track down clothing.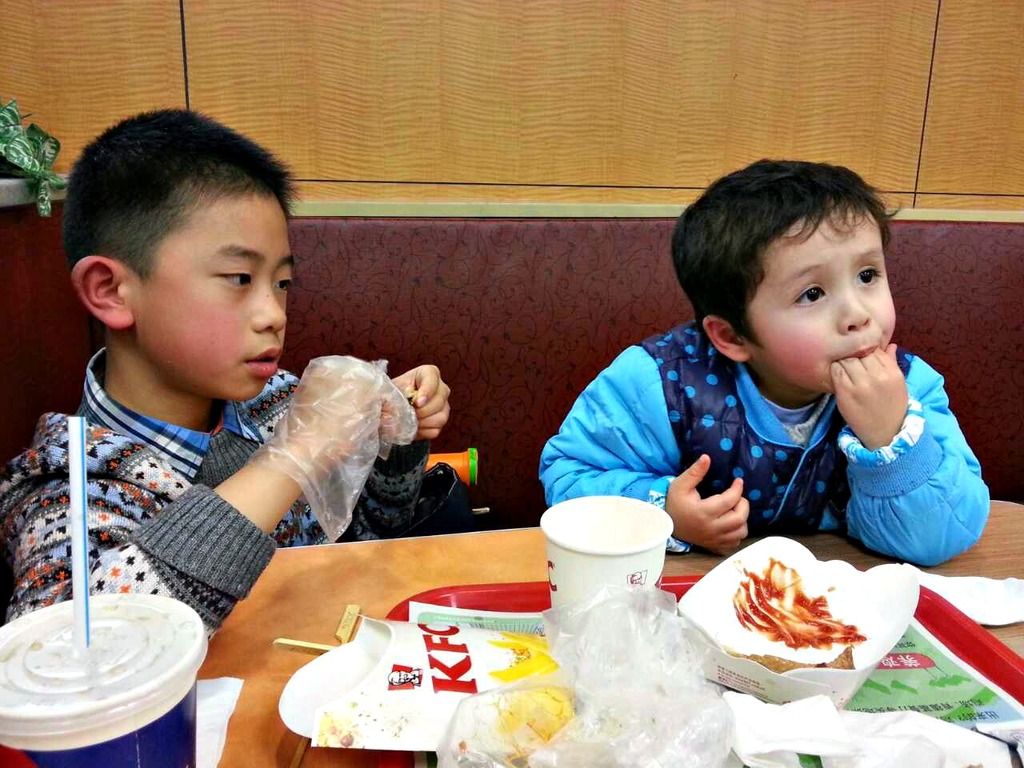
Tracked to {"left": 542, "top": 321, "right": 994, "bottom": 567}.
